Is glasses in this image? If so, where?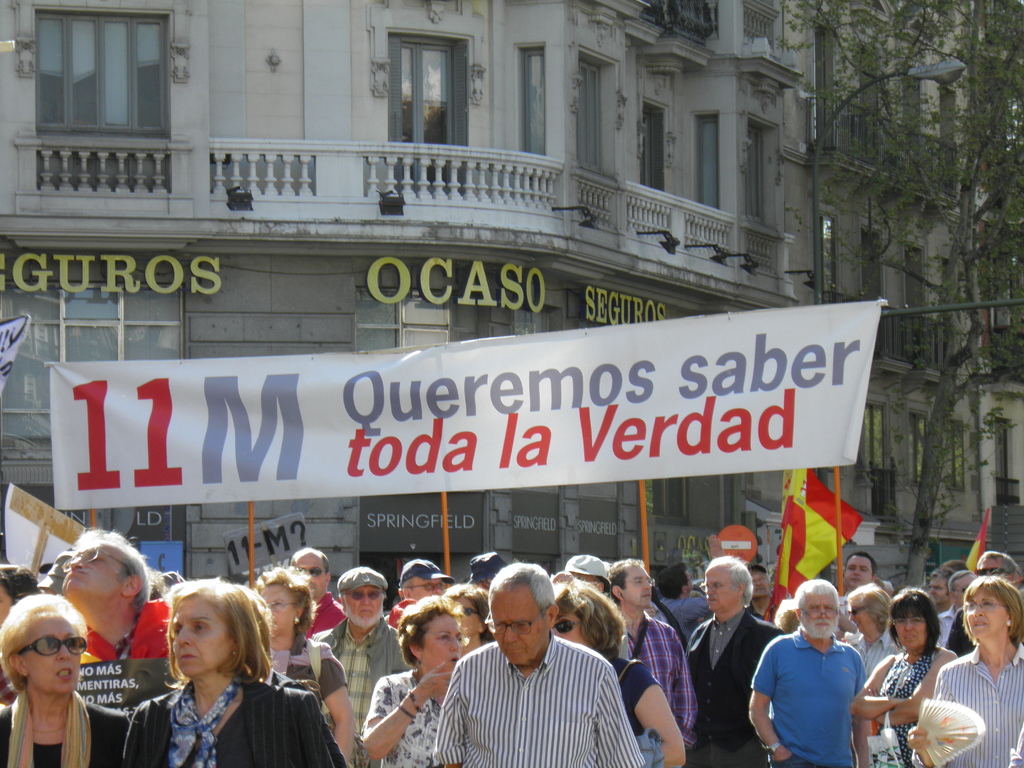
Yes, at crop(426, 632, 472, 644).
